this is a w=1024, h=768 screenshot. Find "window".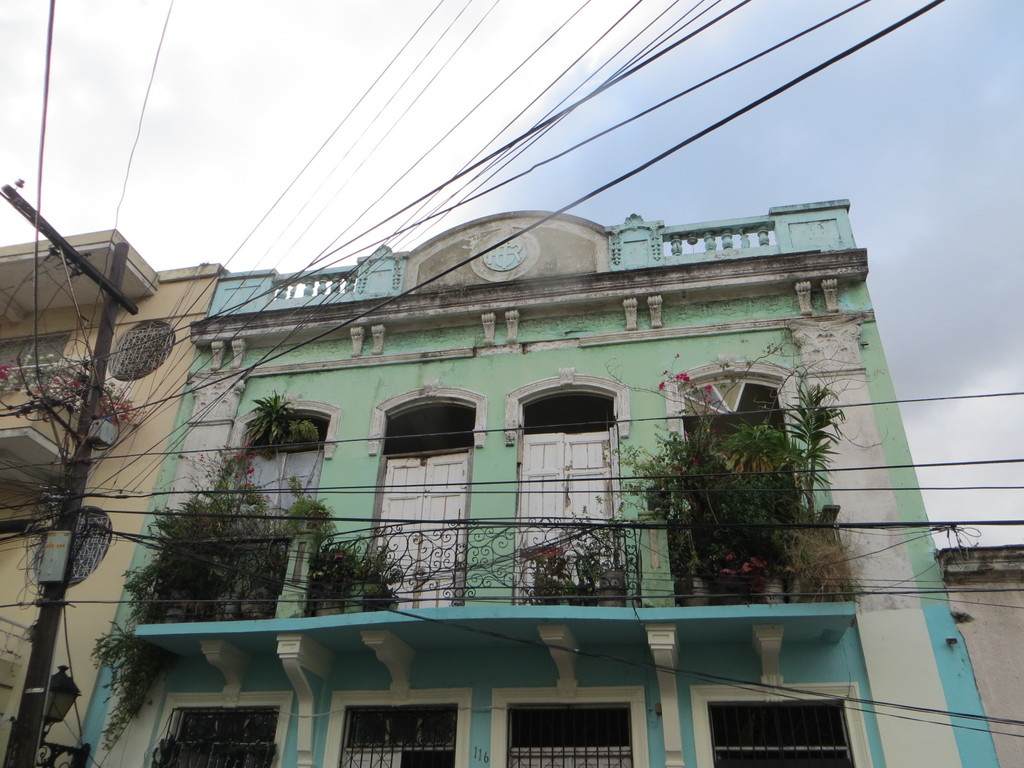
Bounding box: <box>0,332,68,401</box>.
